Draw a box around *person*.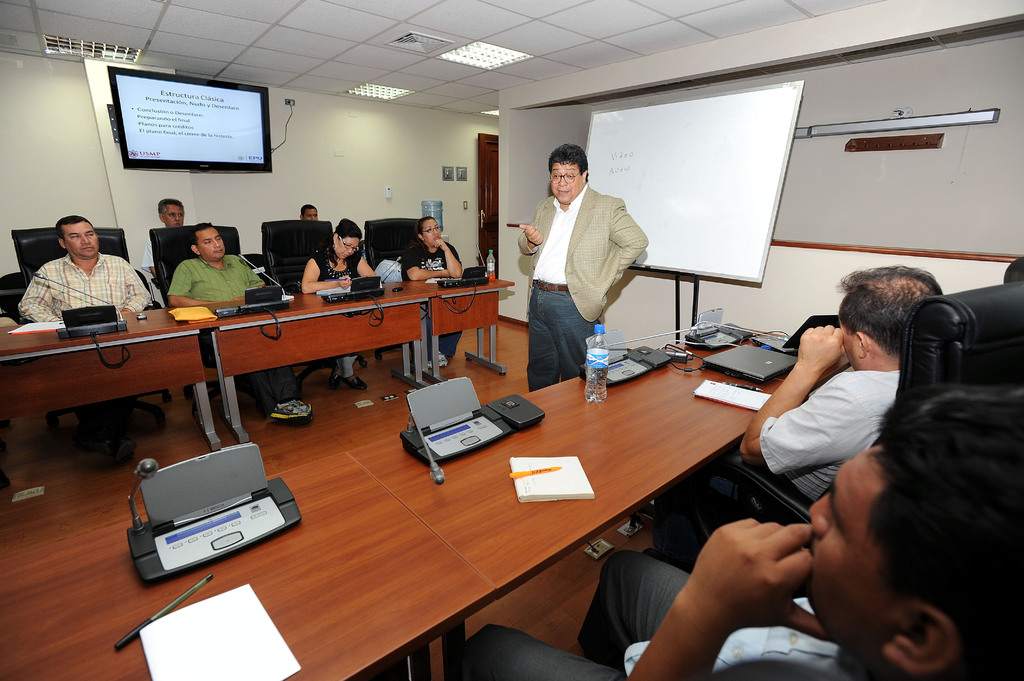
648, 264, 950, 573.
